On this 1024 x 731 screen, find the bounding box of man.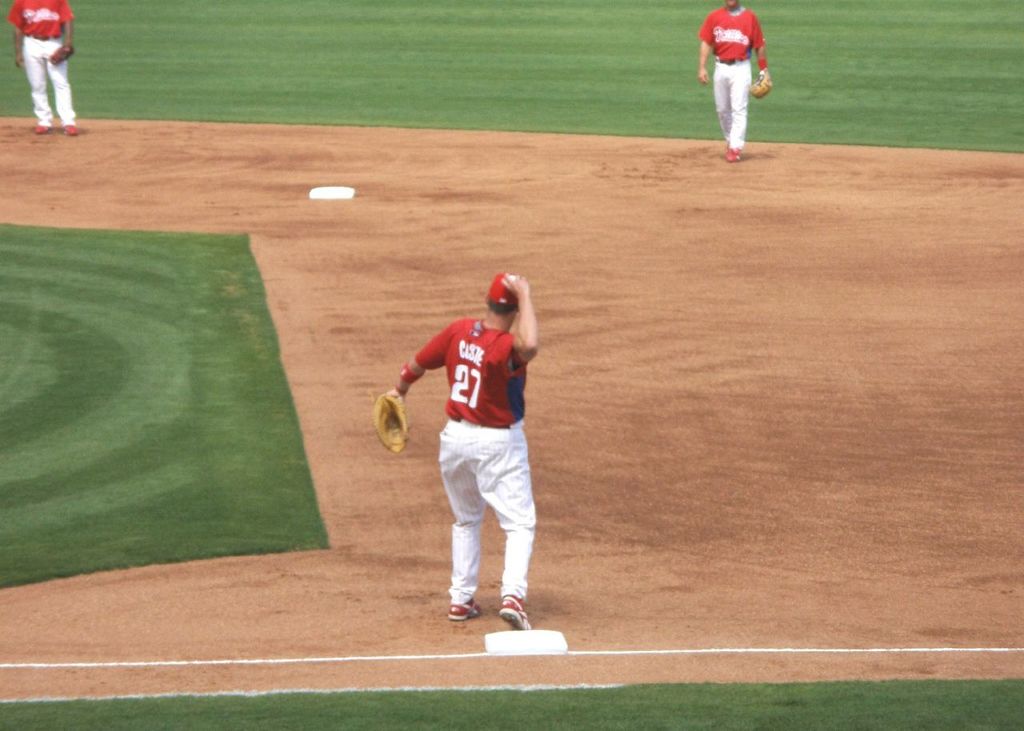
Bounding box: (x1=6, y1=0, x2=81, y2=133).
